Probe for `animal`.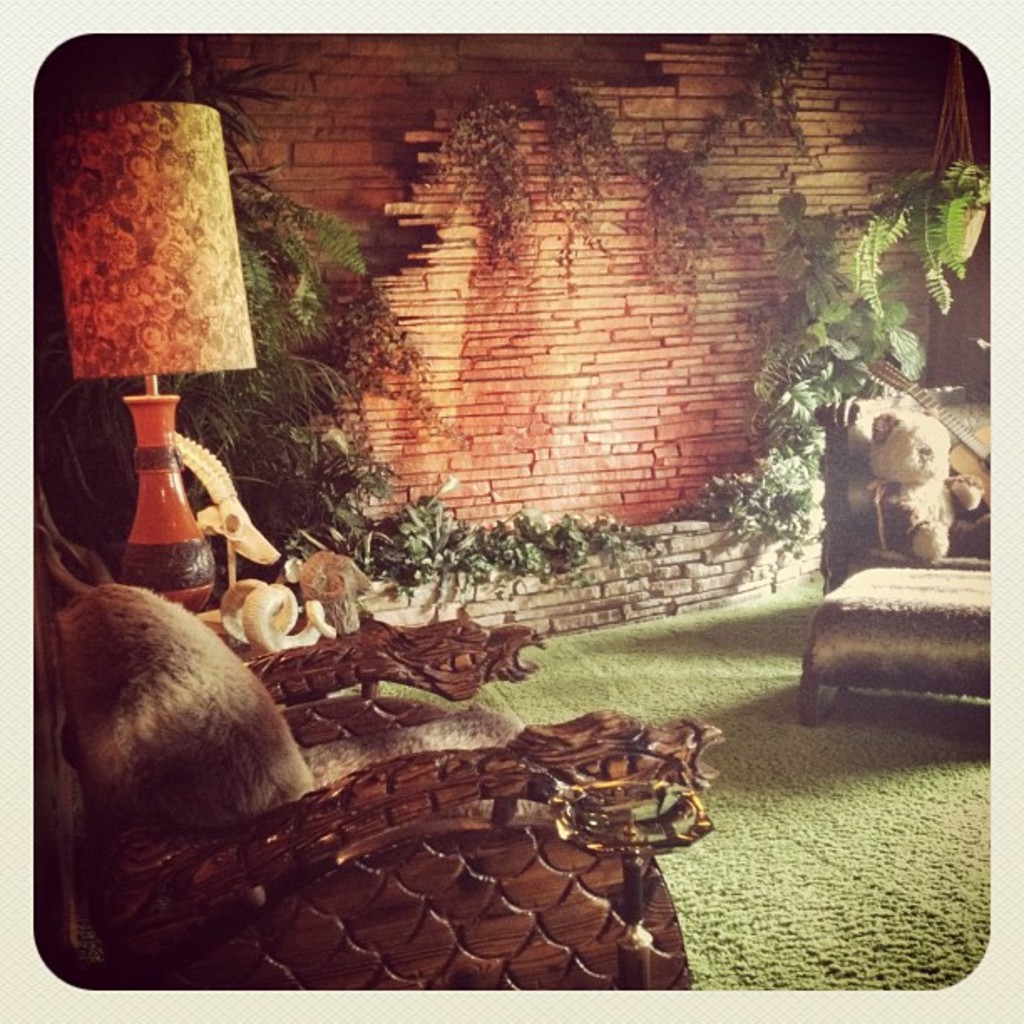
Probe result: pyautogui.locateOnScreen(865, 402, 994, 556).
